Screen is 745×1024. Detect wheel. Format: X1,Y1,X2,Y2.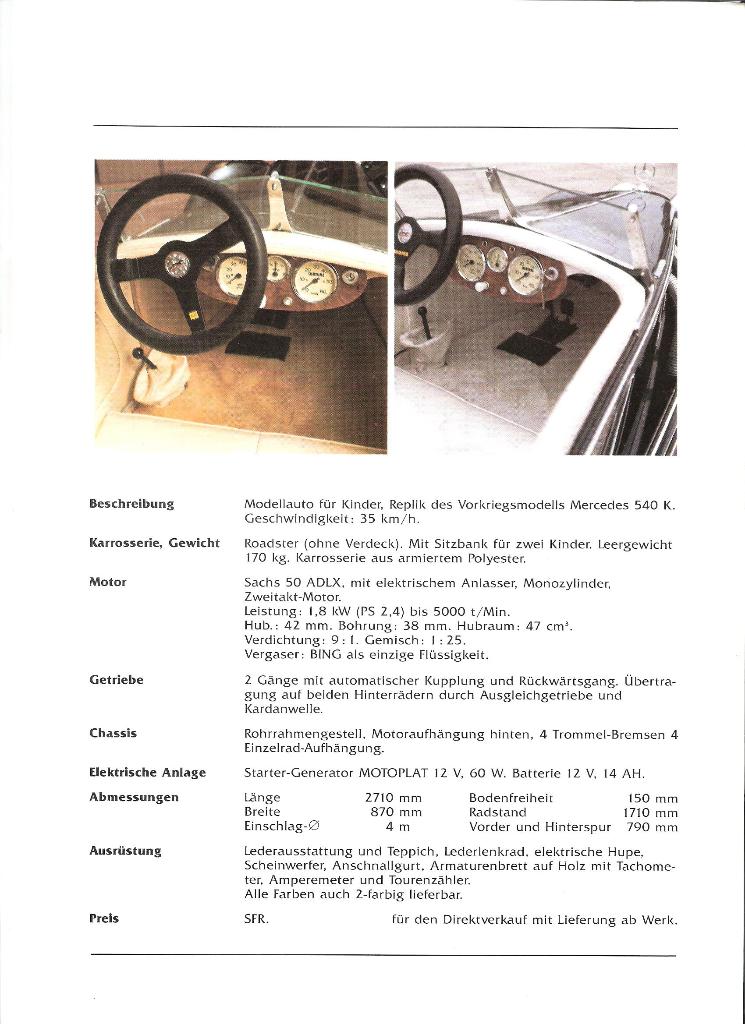
389,168,464,303.
